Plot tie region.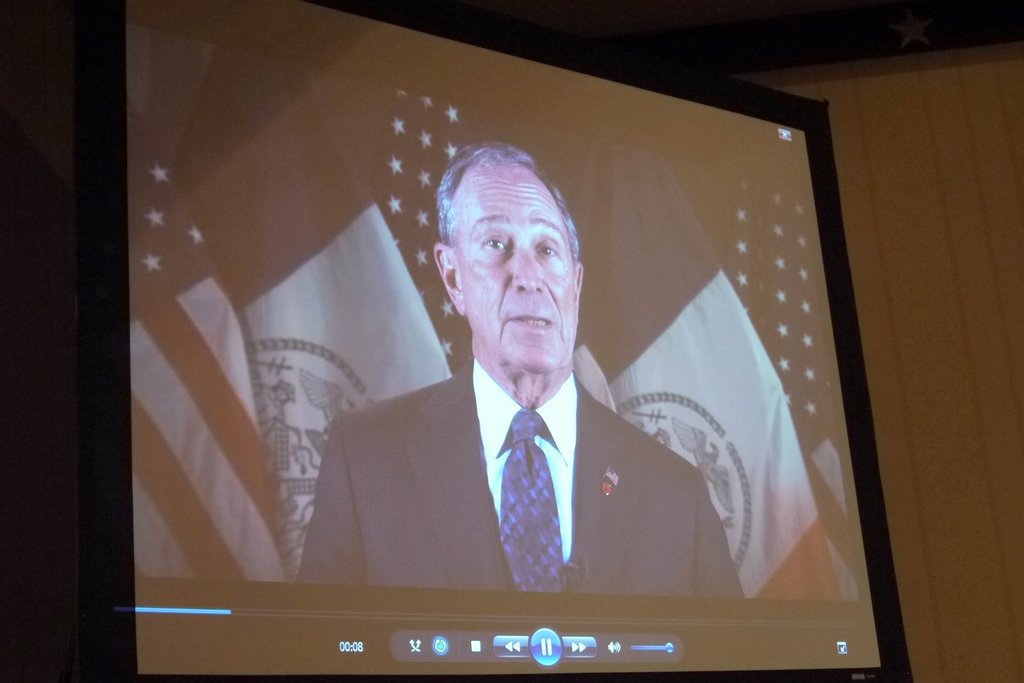
Plotted at bbox=[493, 406, 558, 595].
